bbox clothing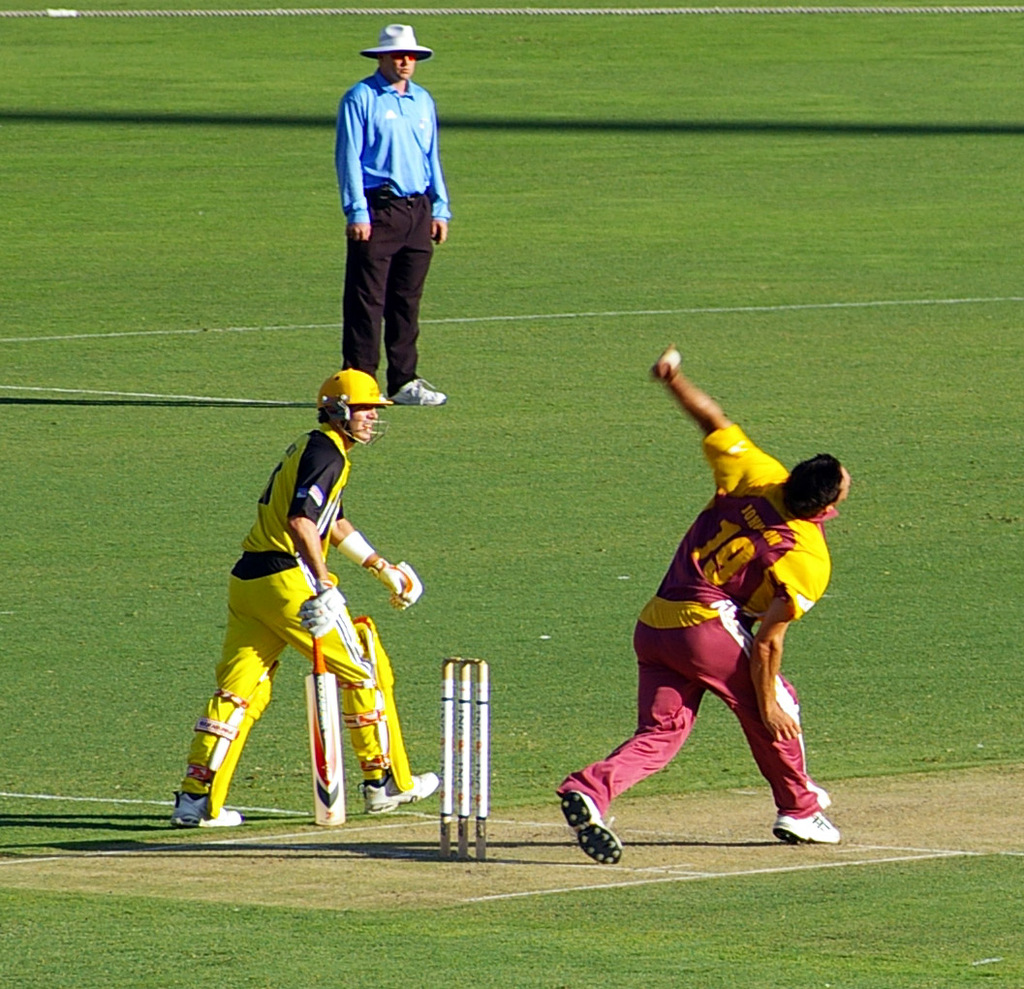
locate(554, 429, 835, 819)
